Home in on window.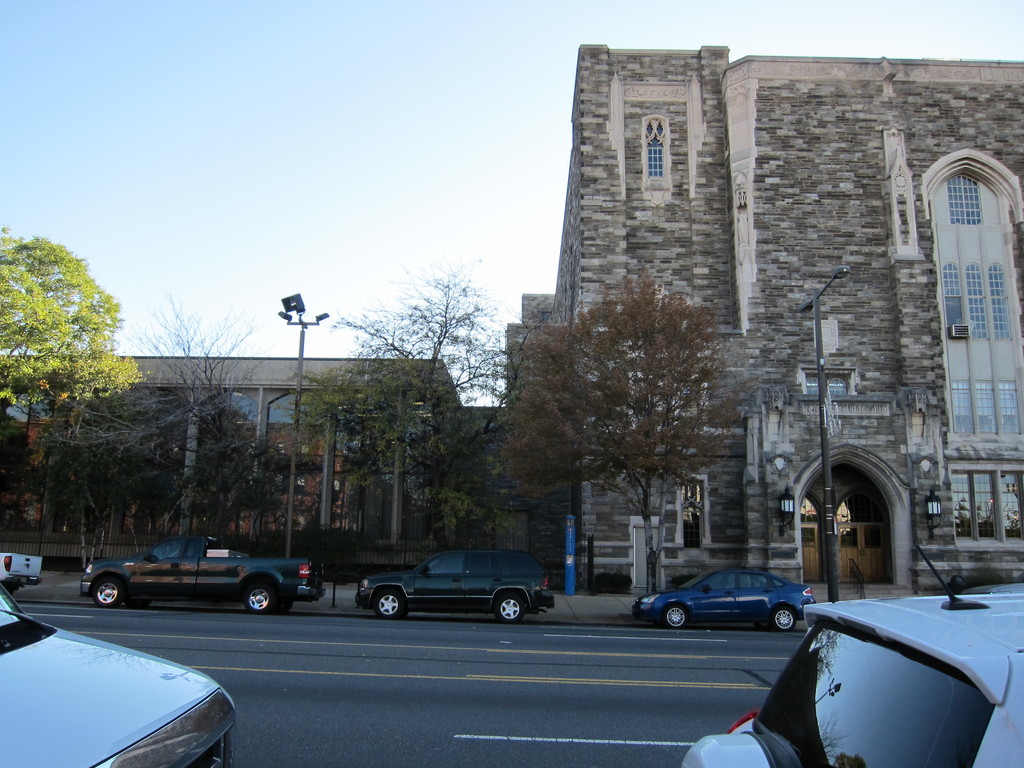
Homed in at 989 262 1013 338.
